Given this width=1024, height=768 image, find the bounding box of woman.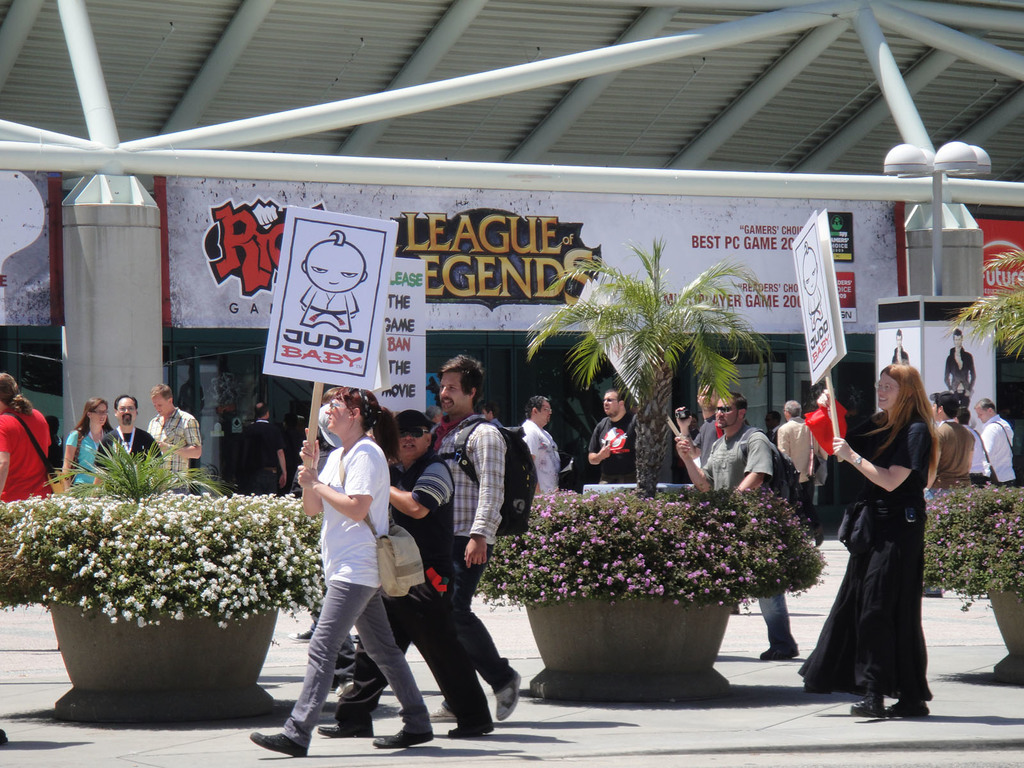
[248, 383, 428, 760].
